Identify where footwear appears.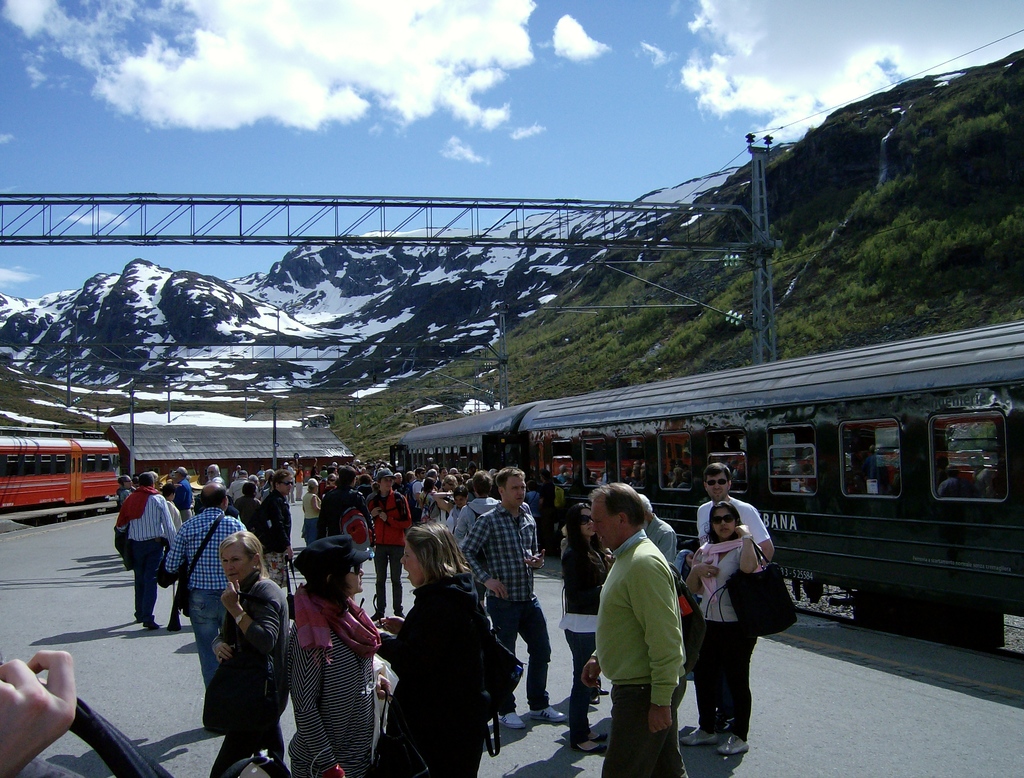
Appears at <box>497,709,527,729</box>.
